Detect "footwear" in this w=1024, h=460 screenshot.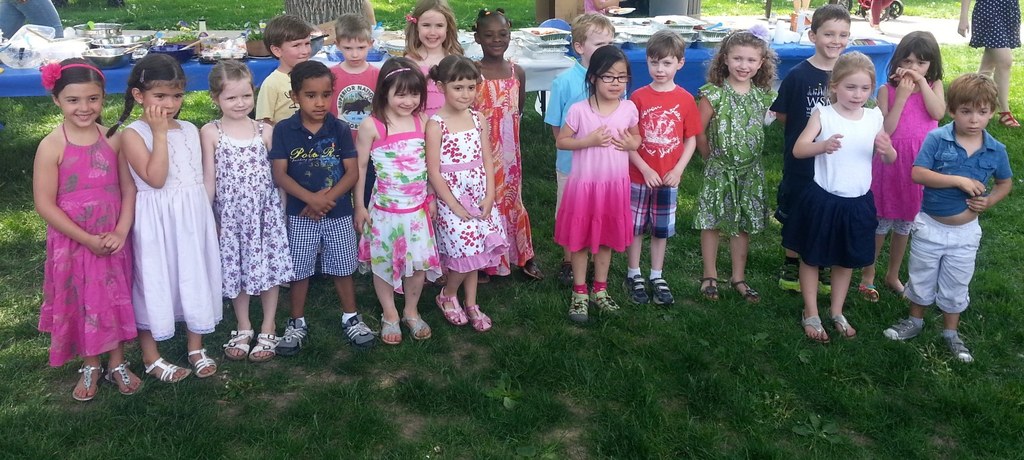
Detection: left=857, top=286, right=883, bottom=304.
